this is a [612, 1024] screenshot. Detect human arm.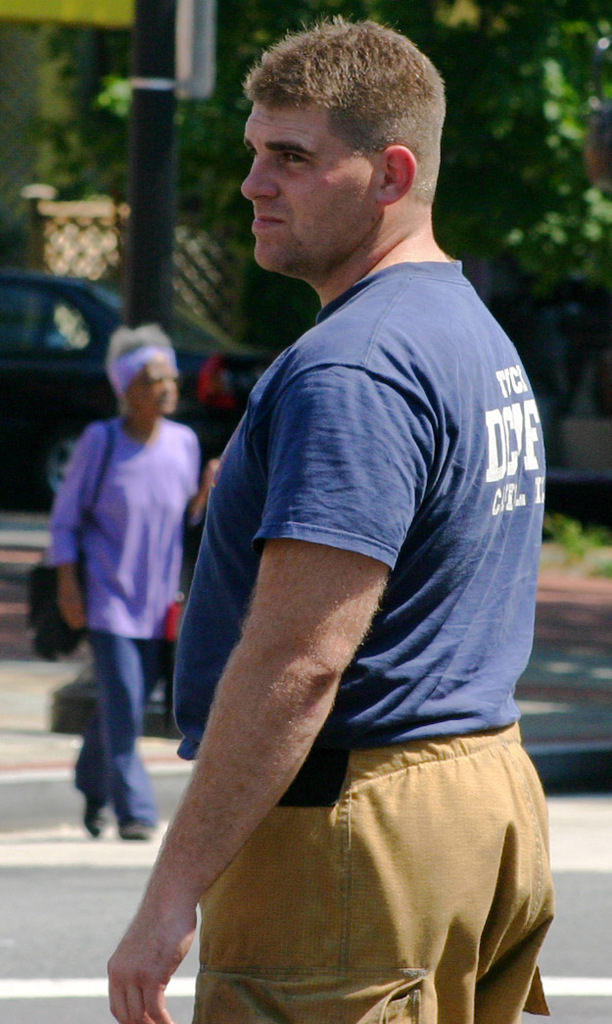
bbox=(49, 456, 90, 631).
